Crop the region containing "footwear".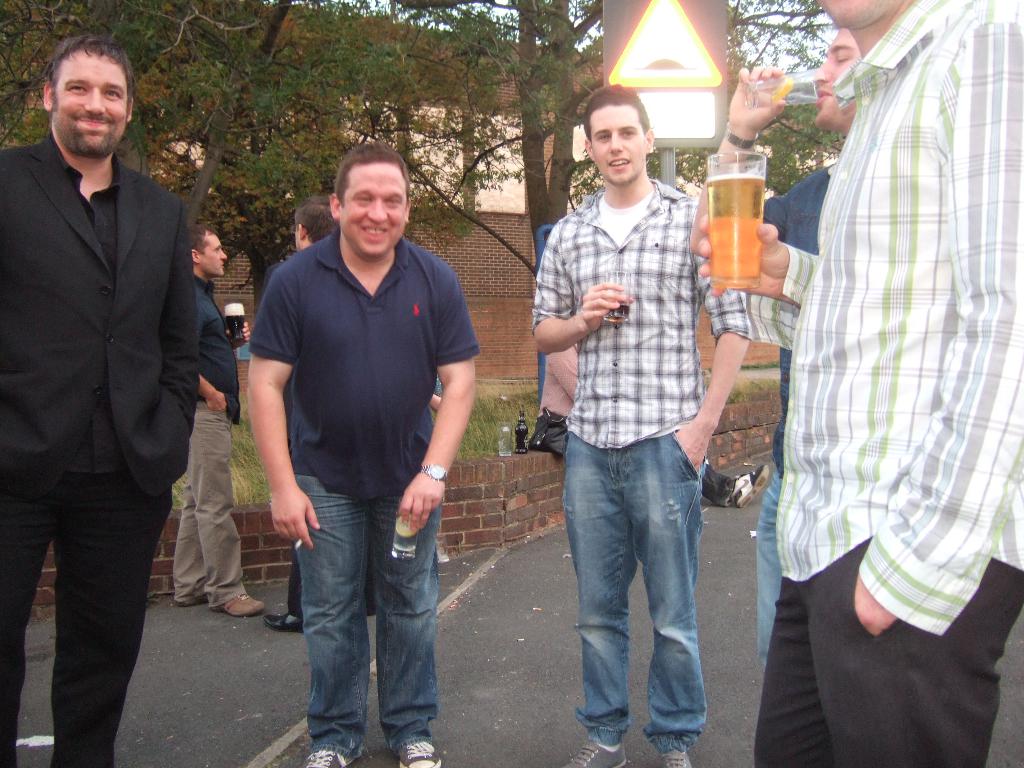
Crop region: 660/748/696/767.
